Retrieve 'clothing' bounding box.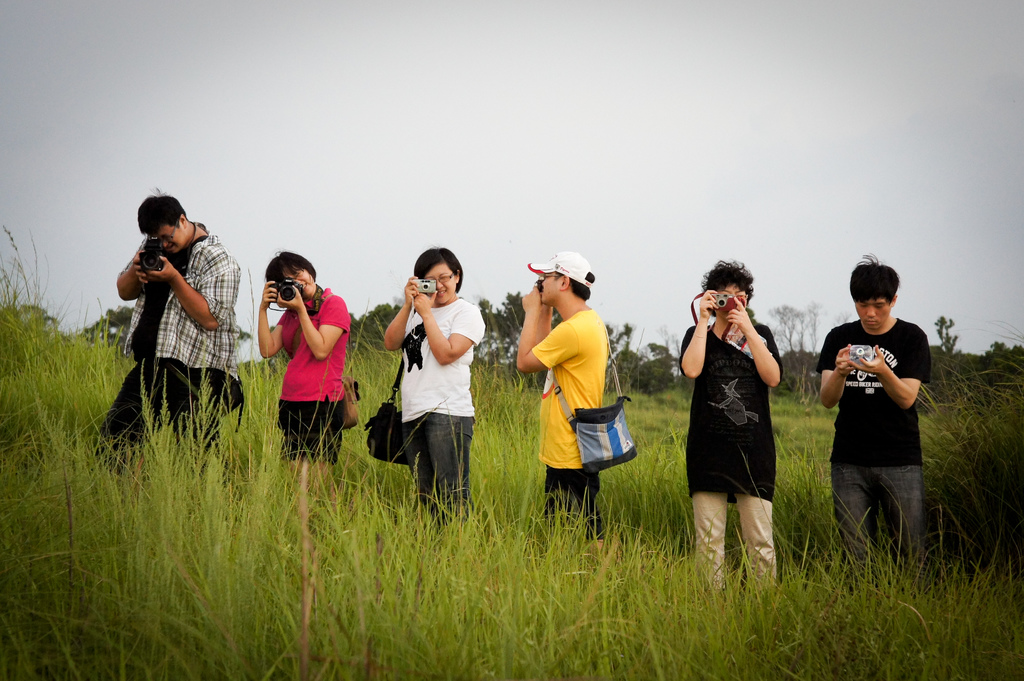
Bounding box: 828 292 940 554.
